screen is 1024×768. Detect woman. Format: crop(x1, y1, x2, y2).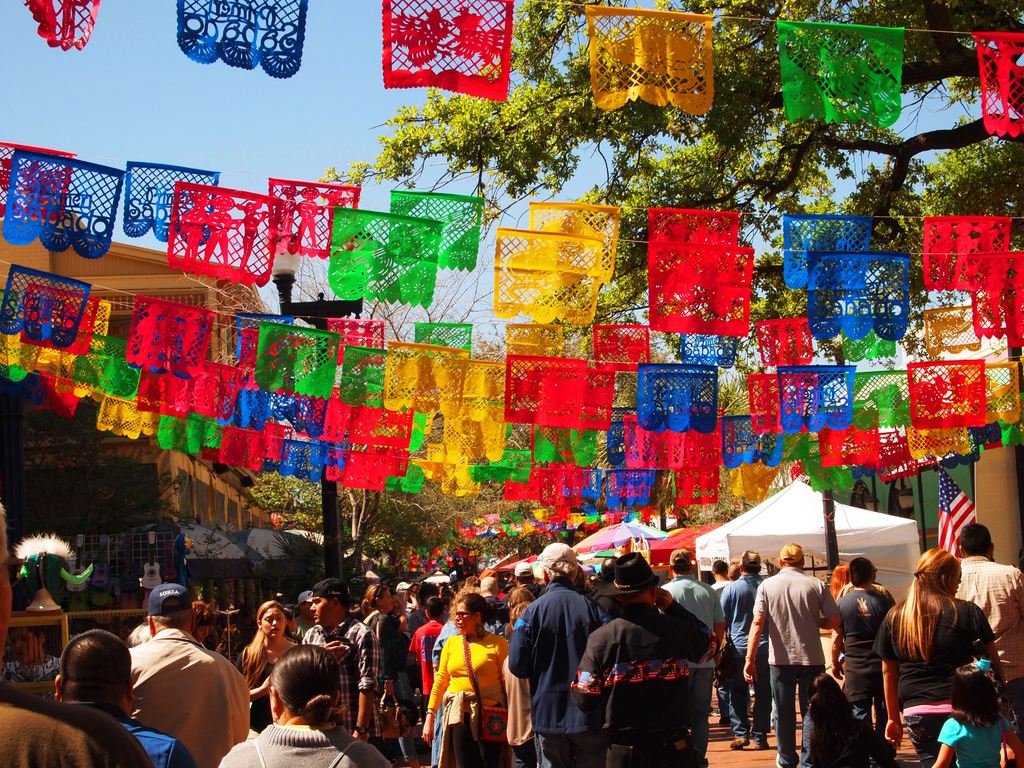
crop(867, 548, 1007, 765).
